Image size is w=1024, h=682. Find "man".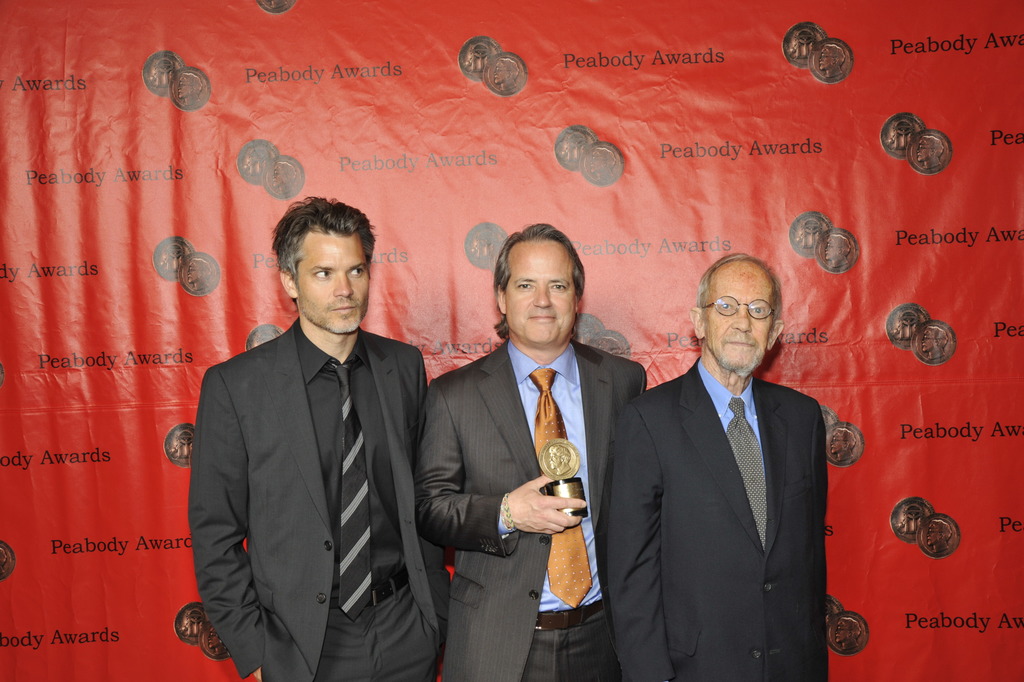
crop(831, 428, 858, 462).
